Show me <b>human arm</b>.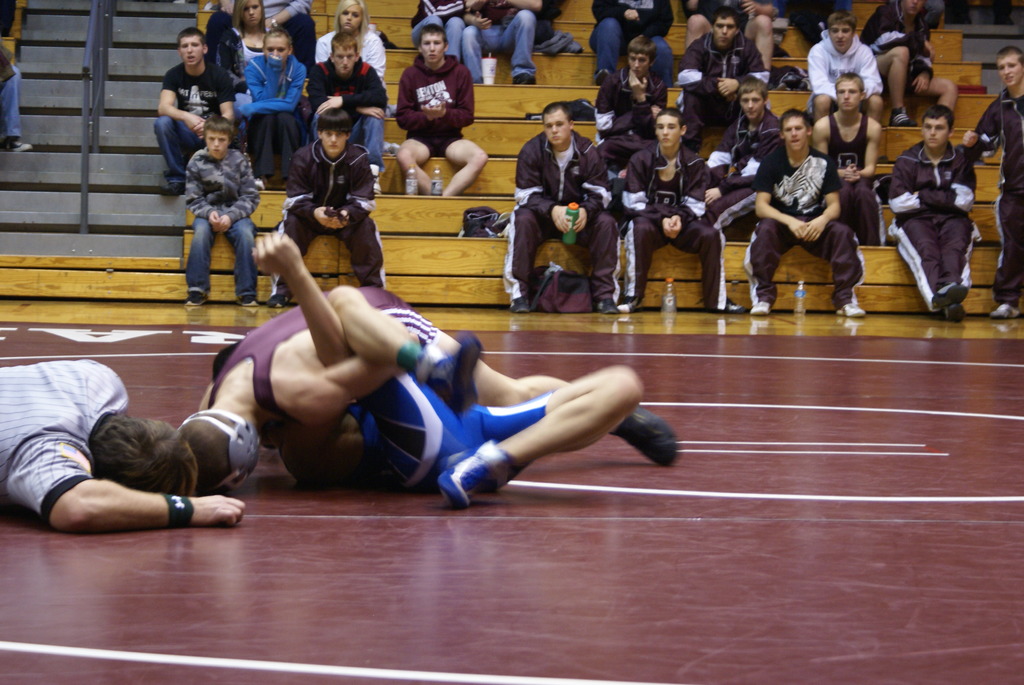
<b>human arm</b> is here: {"x1": 567, "y1": 146, "x2": 600, "y2": 221}.
